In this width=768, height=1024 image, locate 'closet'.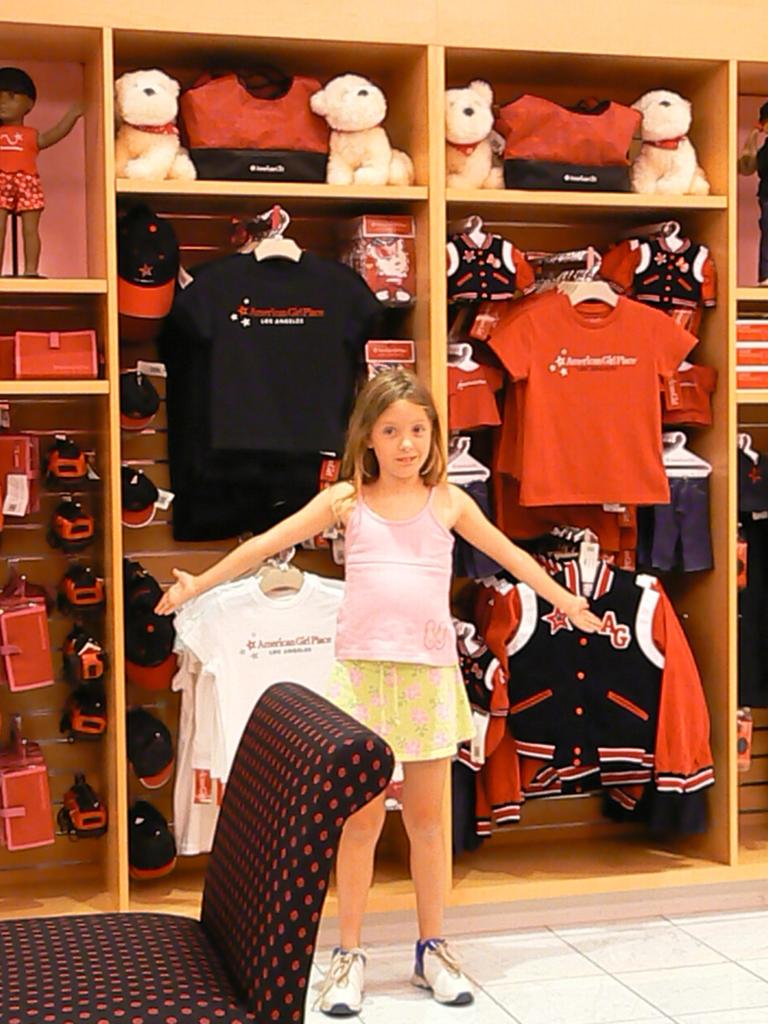
Bounding box: 446/207/534/437.
